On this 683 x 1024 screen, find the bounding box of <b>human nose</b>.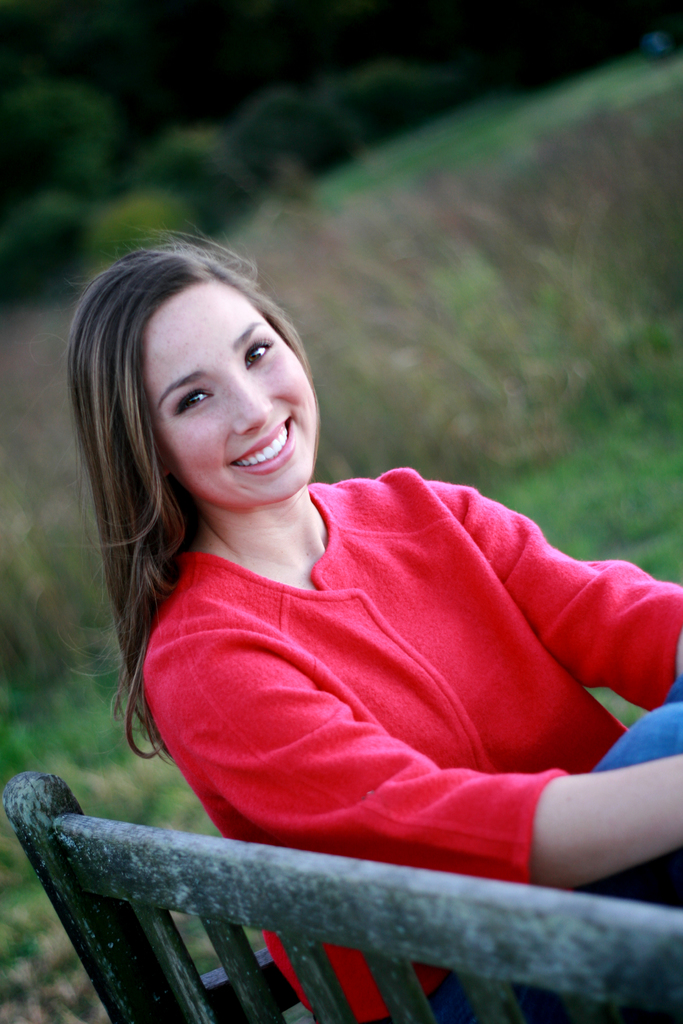
Bounding box: l=227, t=370, r=274, b=435.
